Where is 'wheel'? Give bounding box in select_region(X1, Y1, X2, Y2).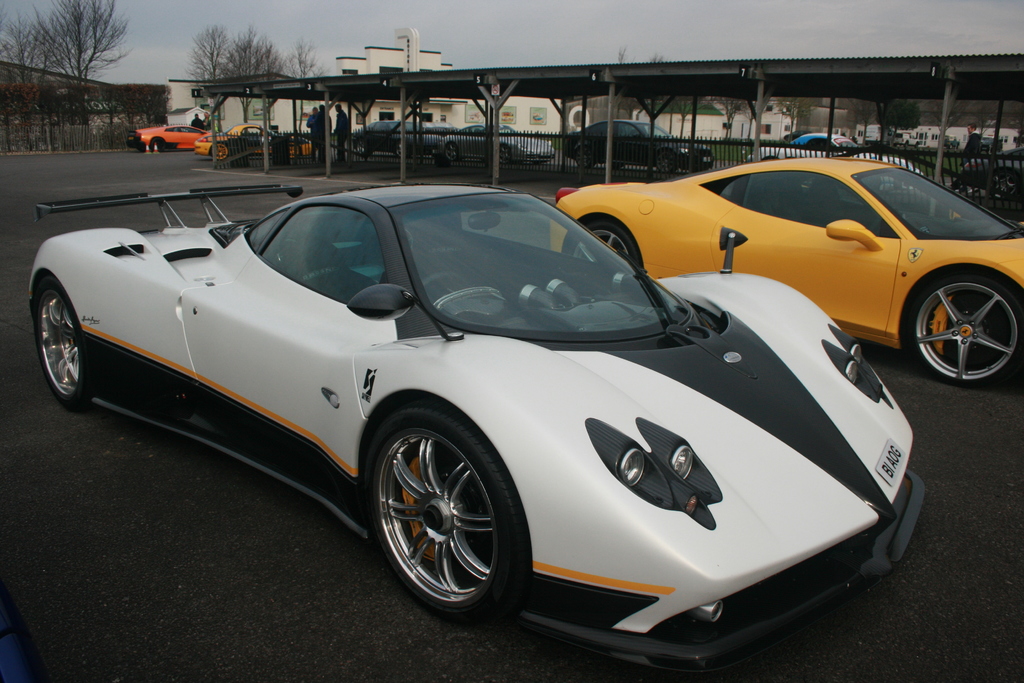
select_region(32, 270, 90, 415).
